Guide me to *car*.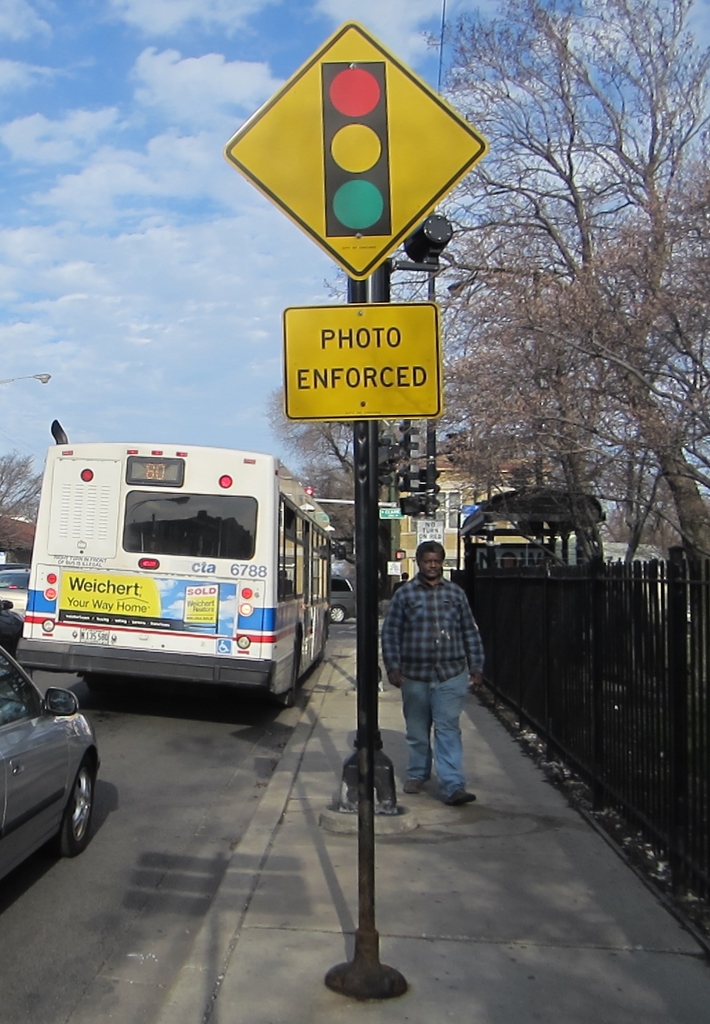
Guidance: (left=0, top=631, right=105, bottom=899).
